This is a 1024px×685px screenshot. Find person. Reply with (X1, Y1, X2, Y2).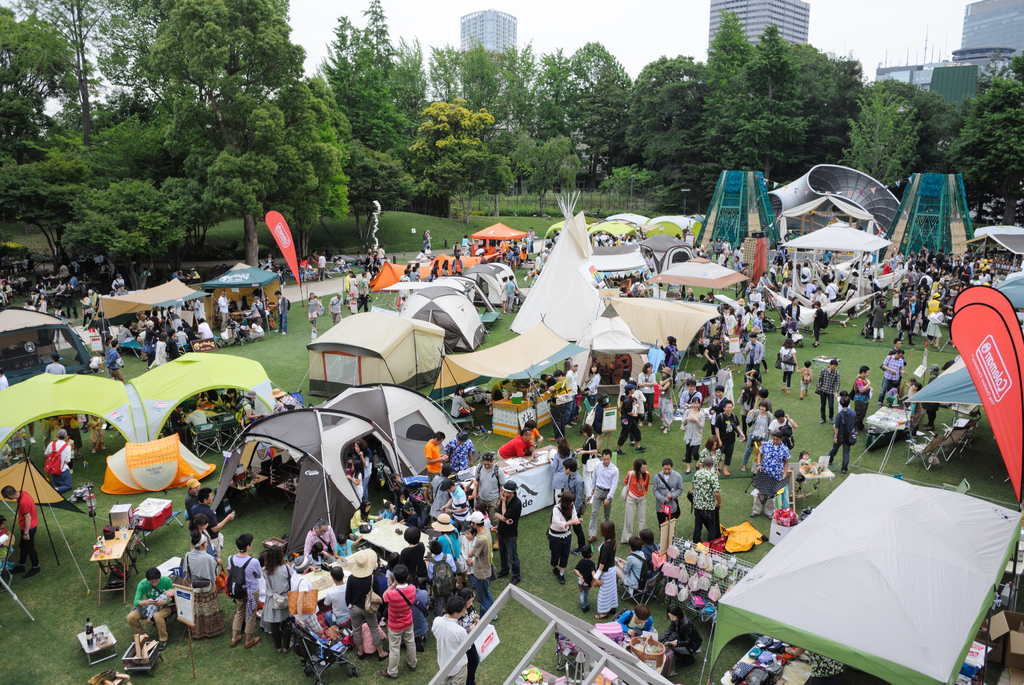
(828, 395, 854, 473).
